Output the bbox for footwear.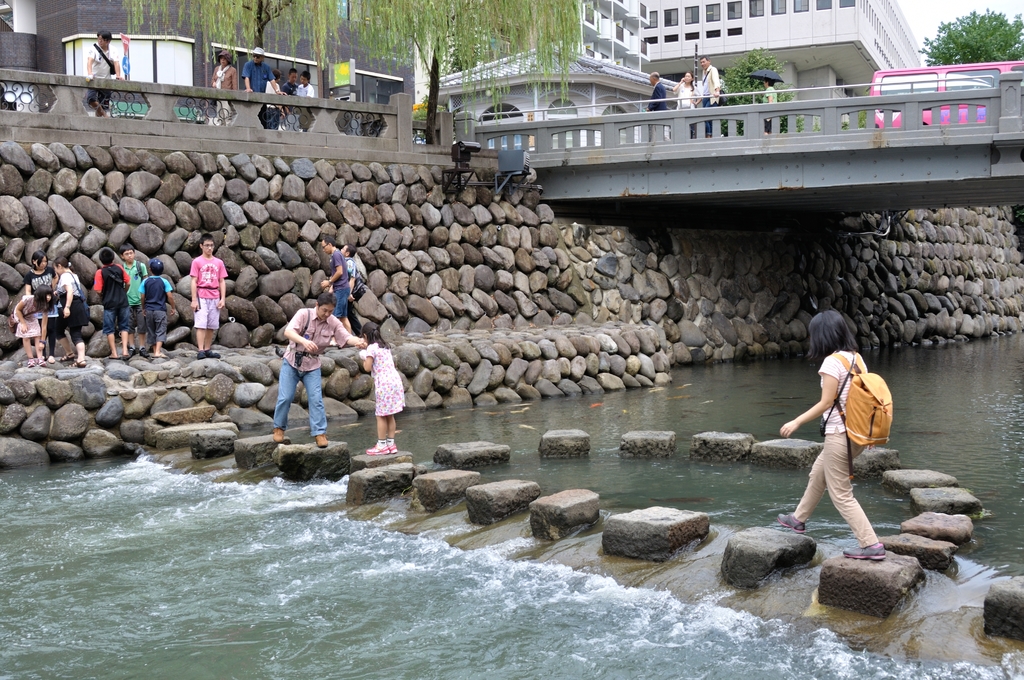
select_region(270, 426, 286, 443).
